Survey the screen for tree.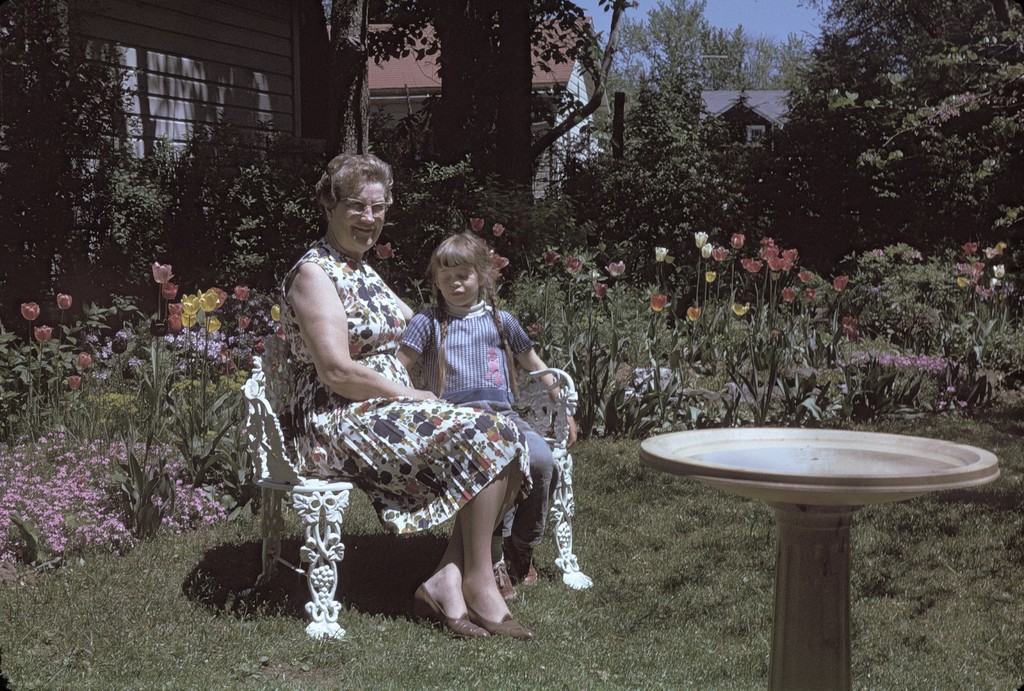
Survey found: 781 0 1023 276.
